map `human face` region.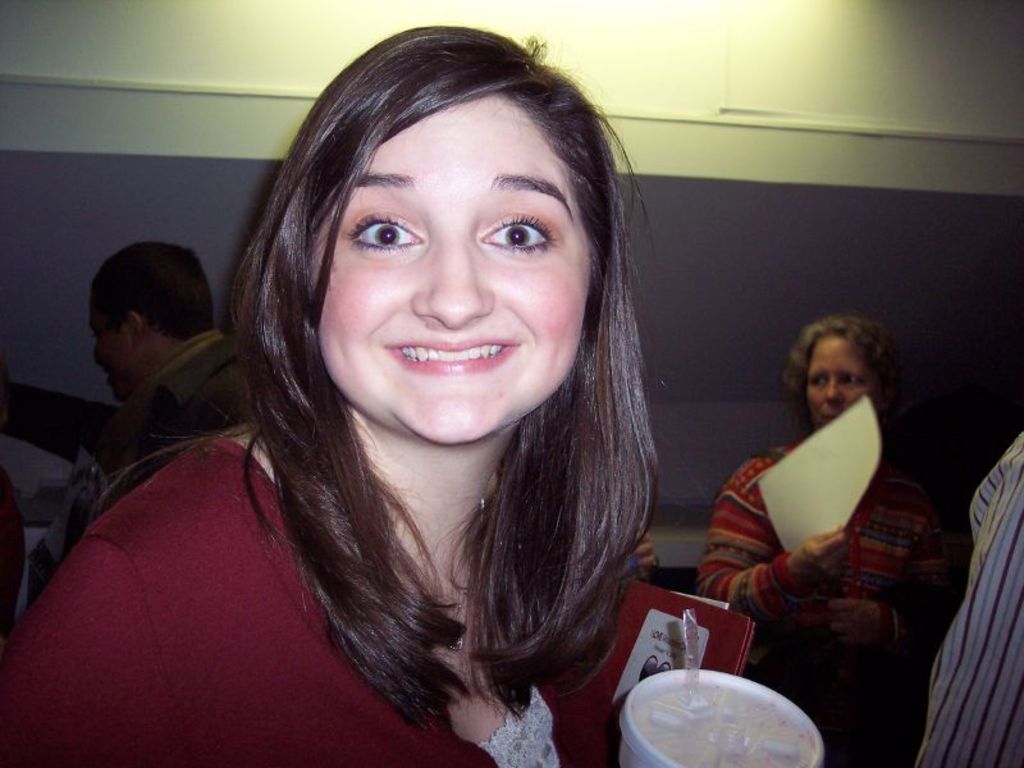
Mapped to rect(801, 329, 874, 424).
